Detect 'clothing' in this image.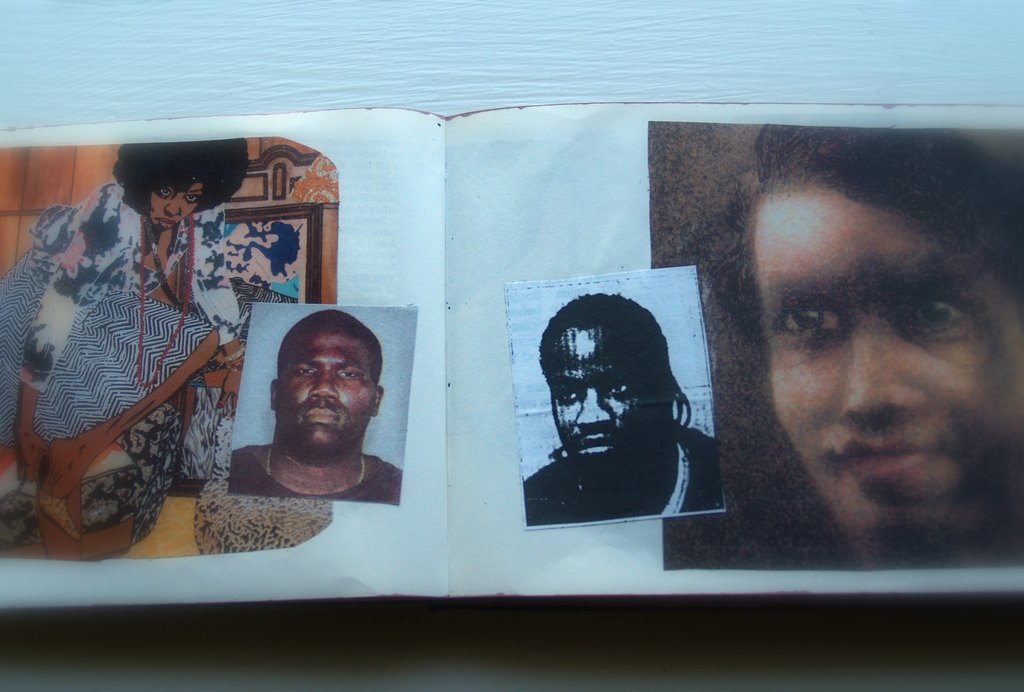
Detection: select_region(520, 421, 719, 528).
